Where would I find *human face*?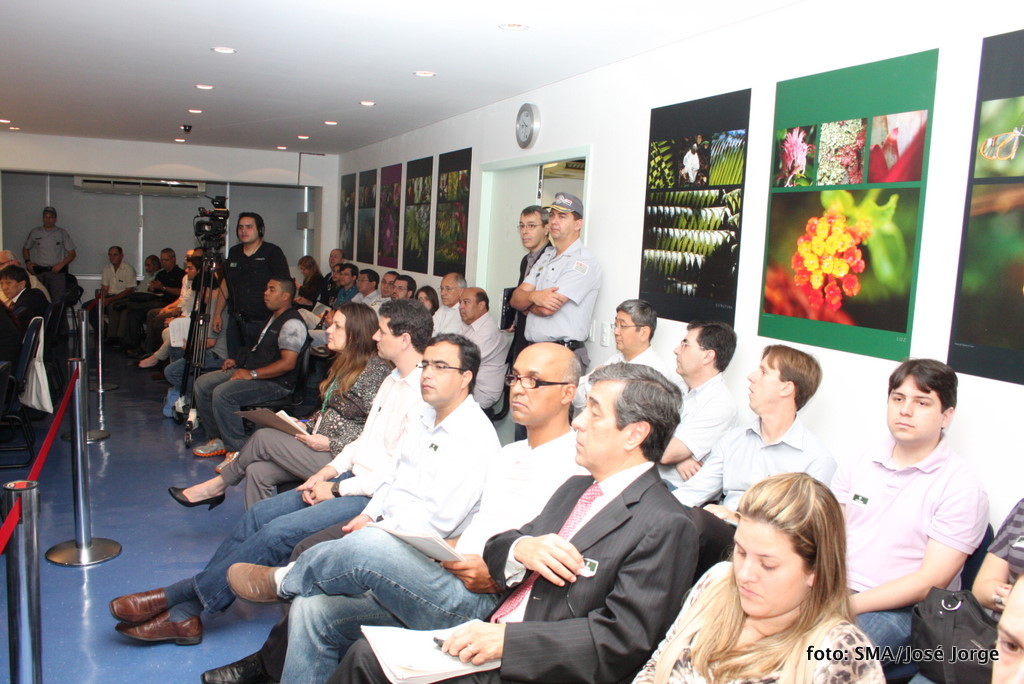
At detection(439, 277, 457, 307).
